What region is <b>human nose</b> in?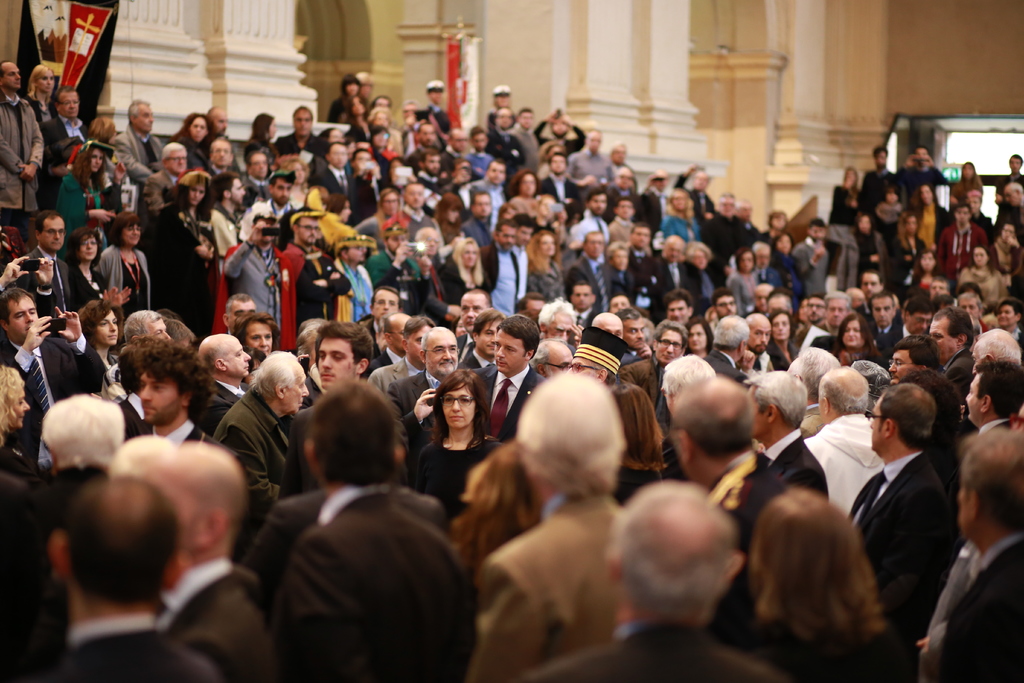
[466,307,473,318].
